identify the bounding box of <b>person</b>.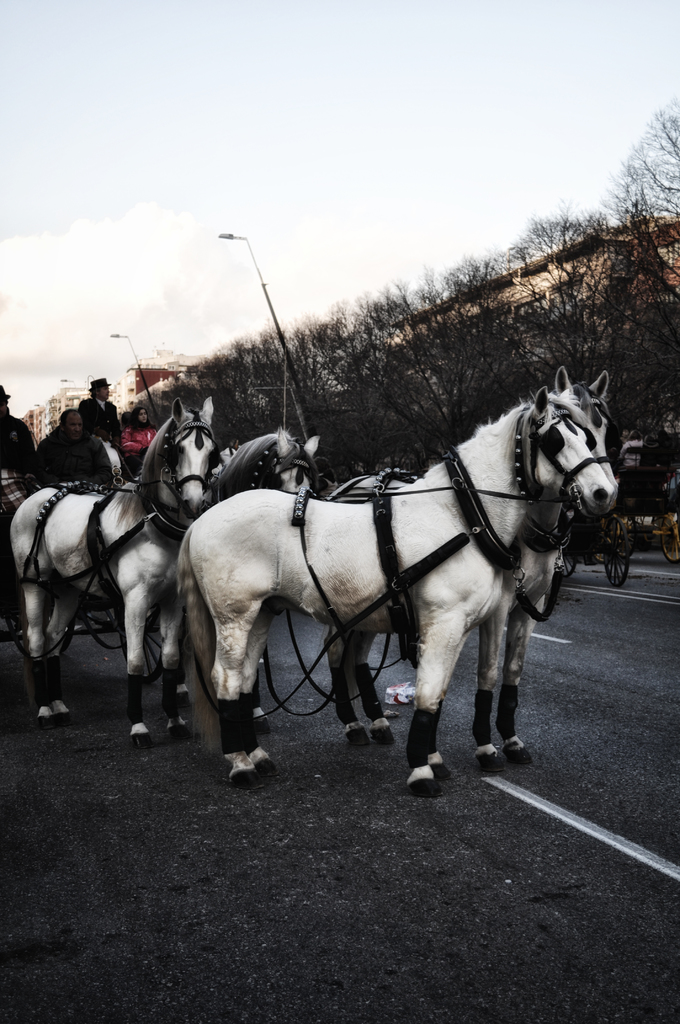
rect(35, 401, 116, 492).
